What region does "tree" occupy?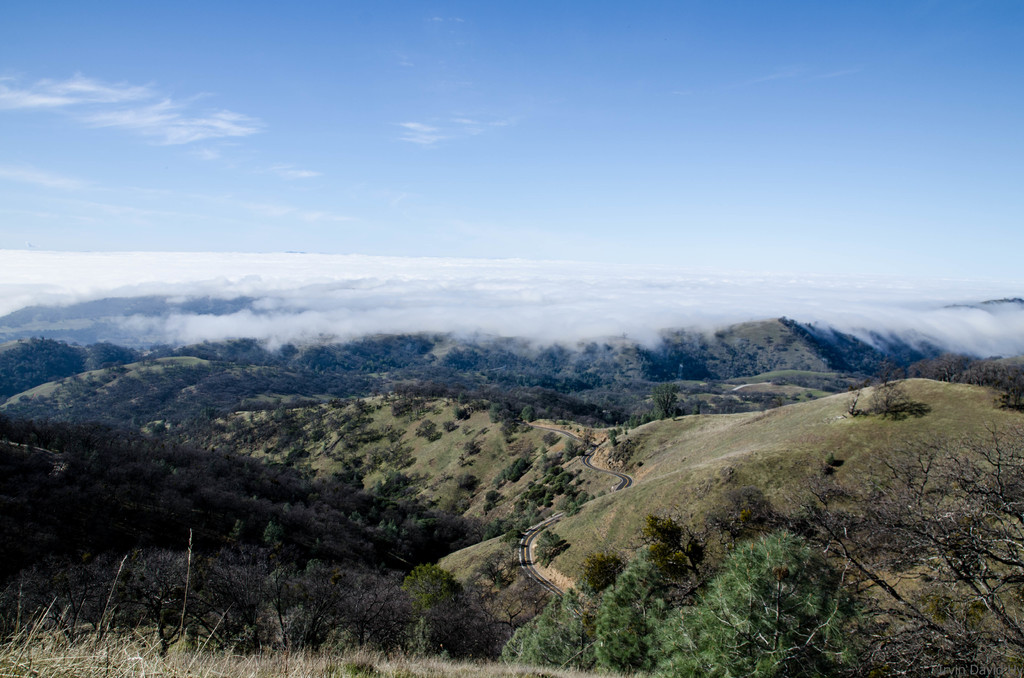
x1=456 y1=471 x2=477 y2=493.
